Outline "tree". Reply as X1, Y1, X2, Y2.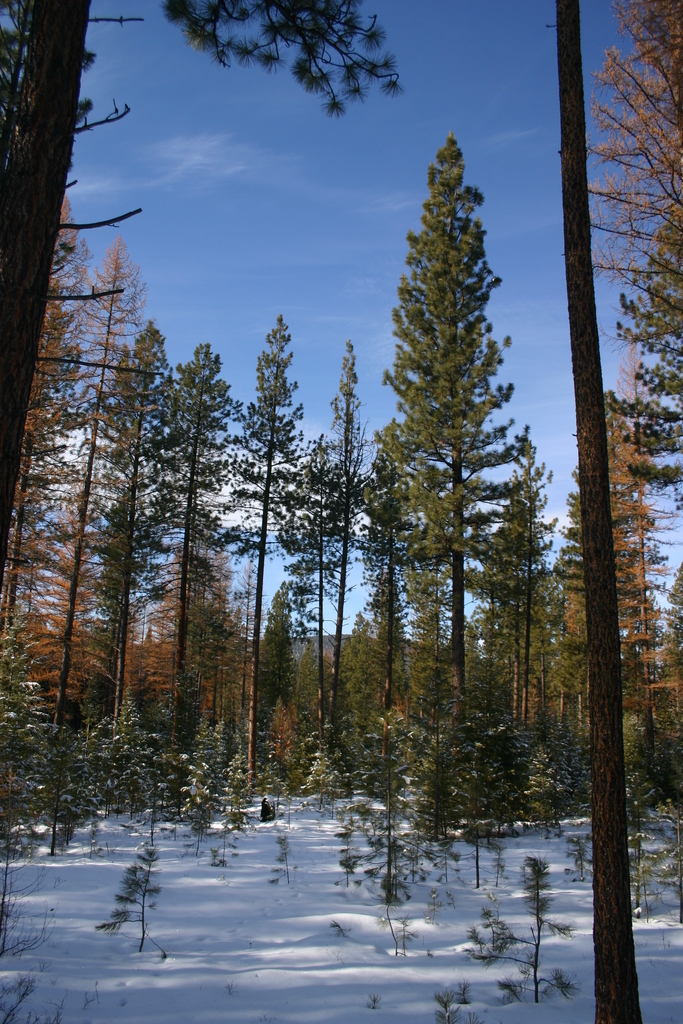
0, 0, 404, 524.
